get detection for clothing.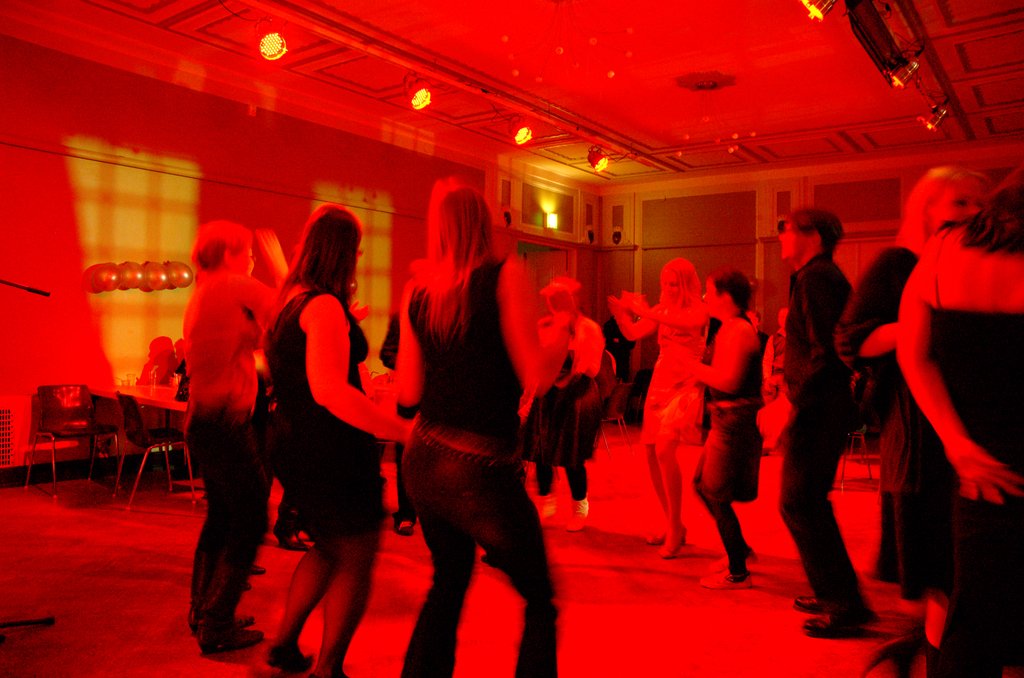
Detection: left=934, top=305, right=1023, bottom=677.
